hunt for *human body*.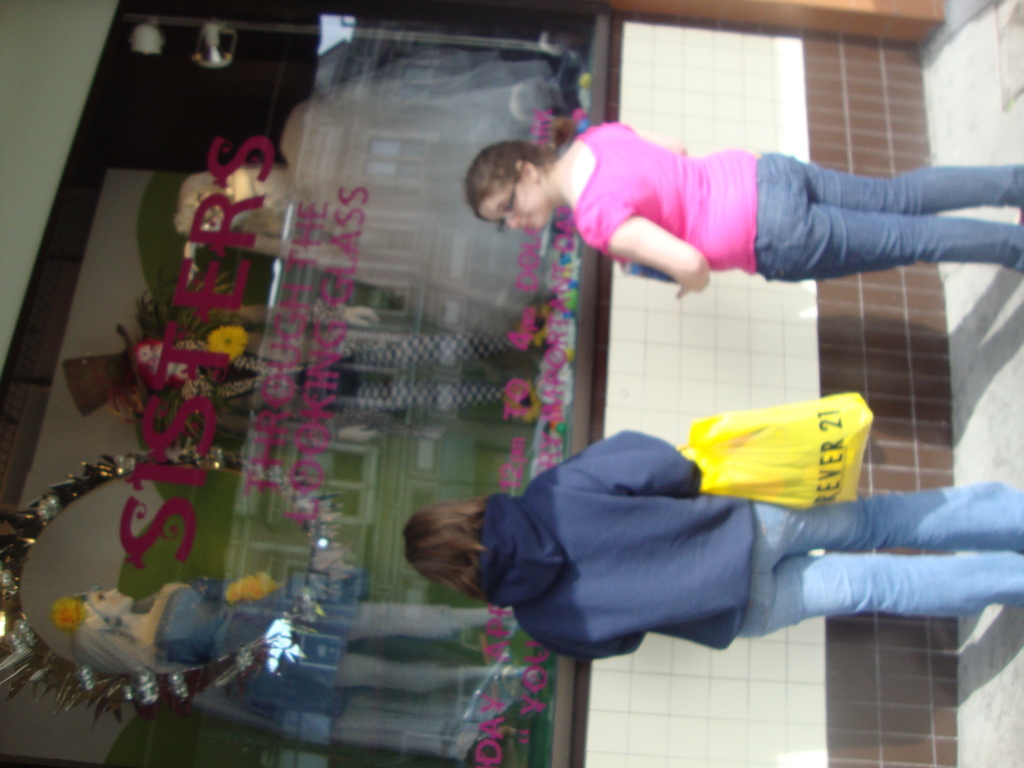
Hunted down at [120,590,520,741].
